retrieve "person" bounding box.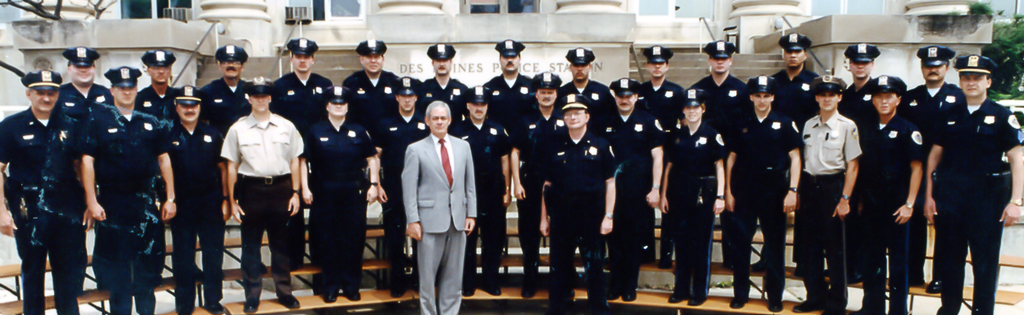
Bounding box: 423, 44, 472, 132.
